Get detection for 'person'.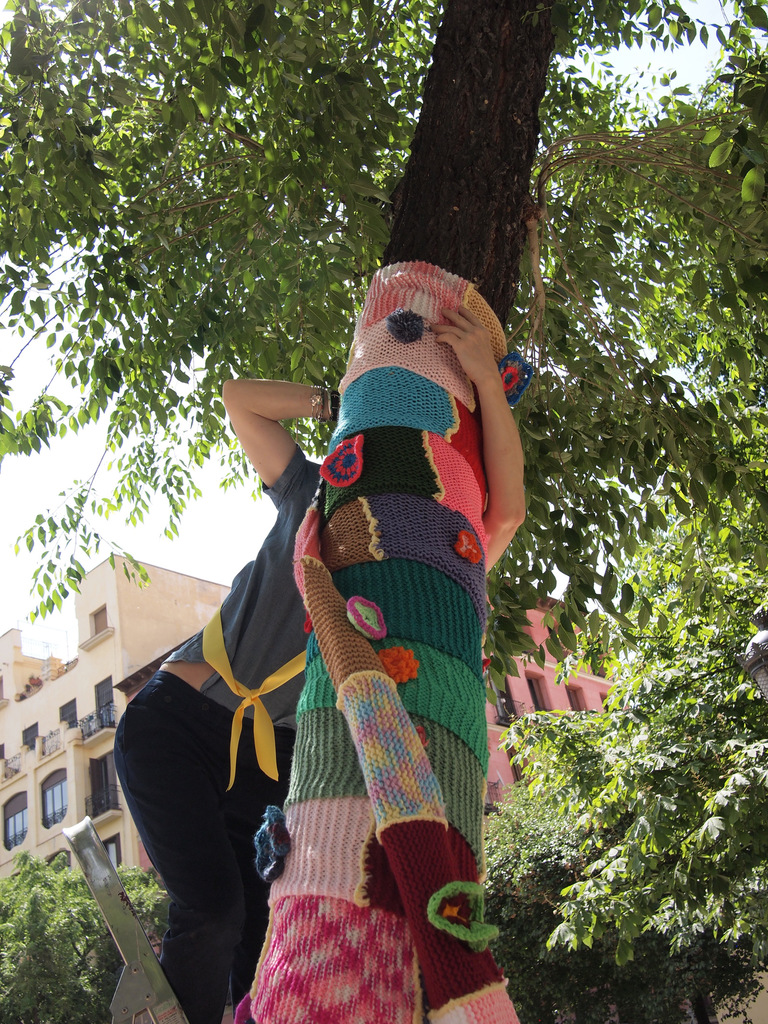
Detection: rect(97, 263, 493, 1018).
